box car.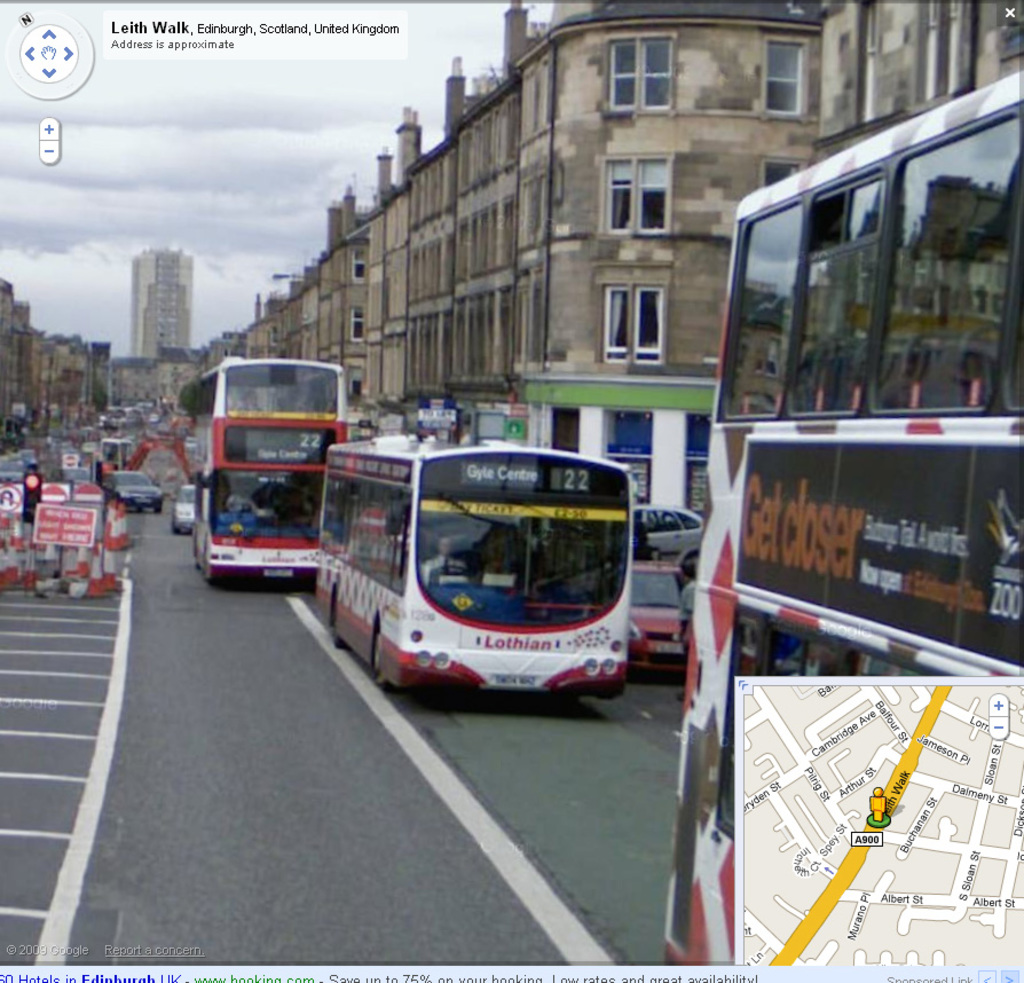
BBox(176, 485, 198, 530).
